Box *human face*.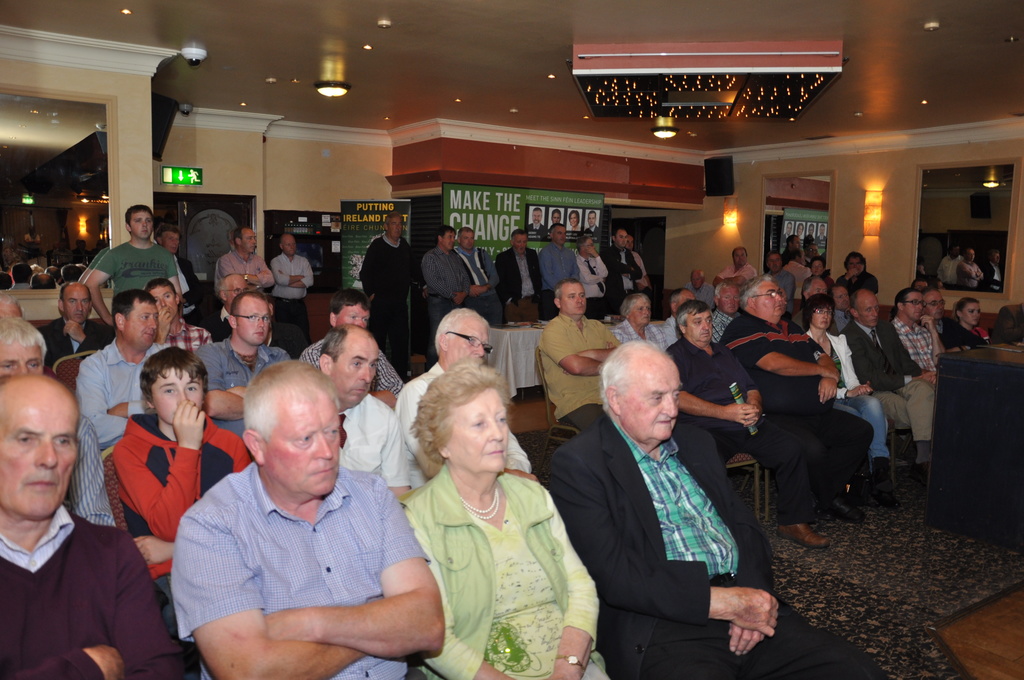
<region>160, 227, 181, 252</region>.
